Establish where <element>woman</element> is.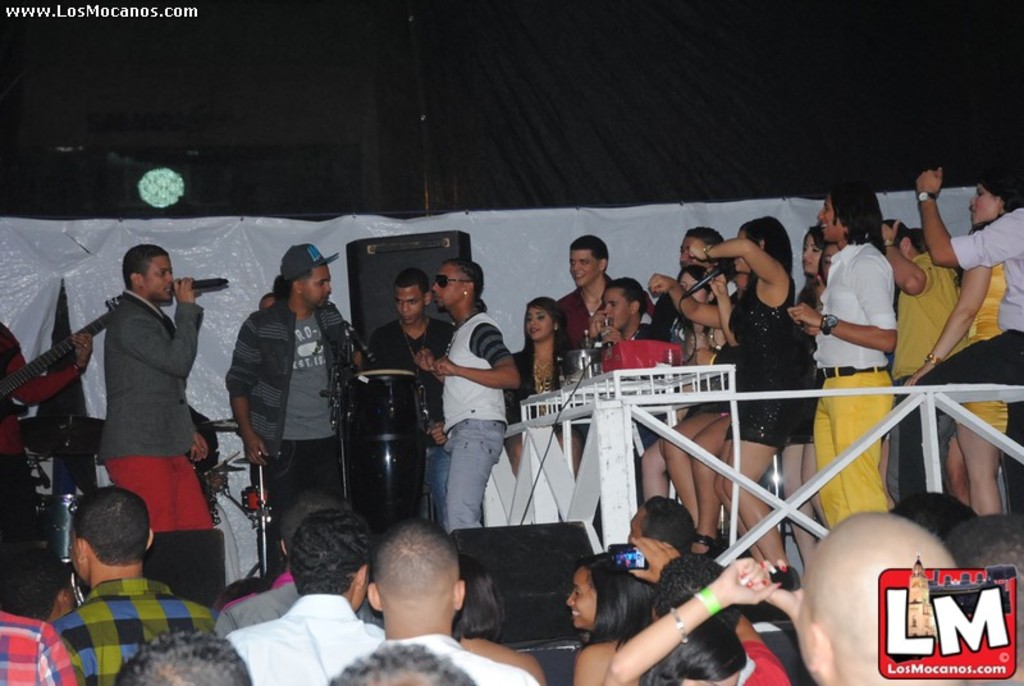
Established at 567, 553, 653, 683.
